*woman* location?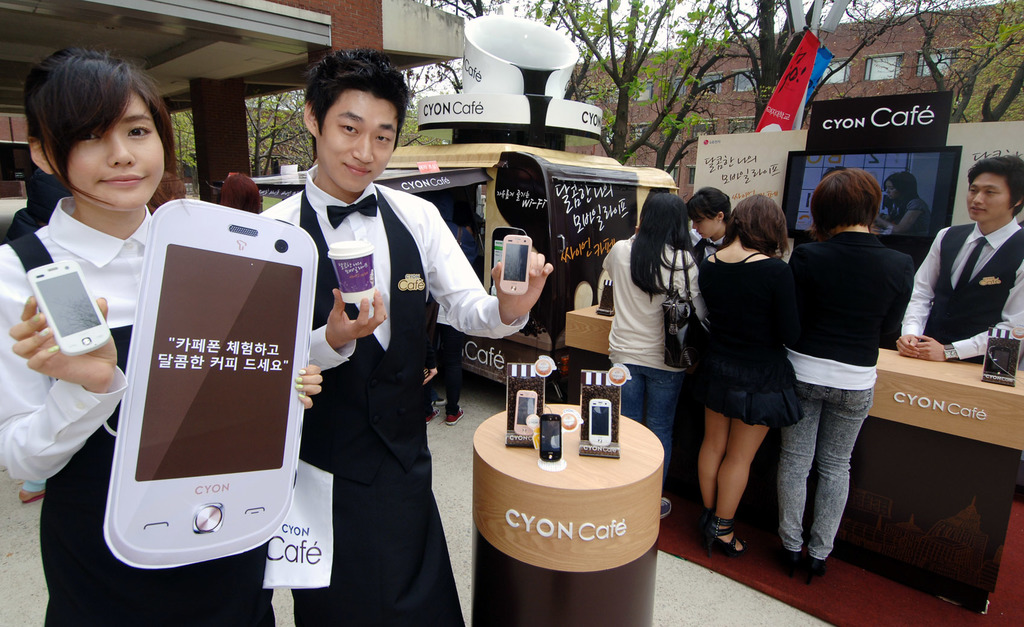
bbox=(686, 166, 815, 567)
